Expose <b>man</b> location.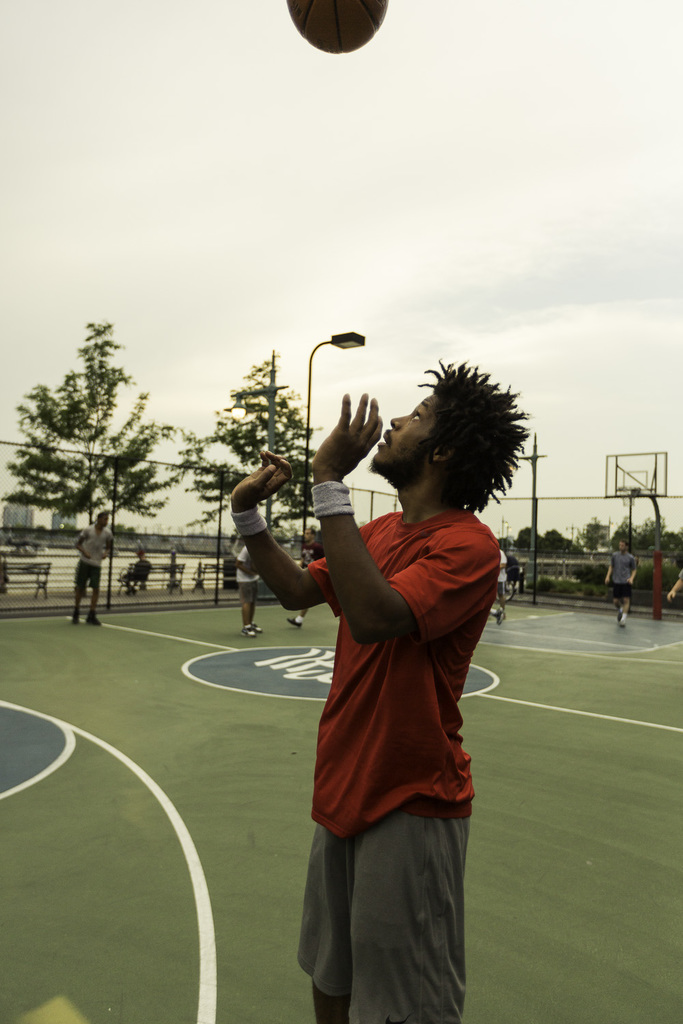
Exposed at detection(70, 511, 121, 627).
